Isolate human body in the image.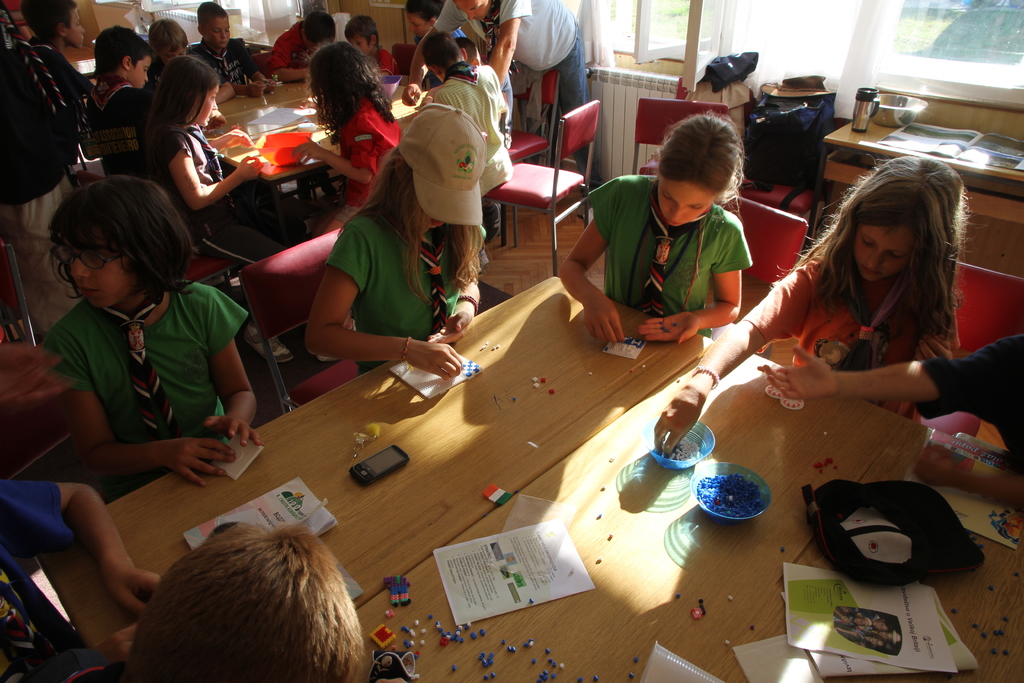
Isolated region: (405, 0, 463, 84).
